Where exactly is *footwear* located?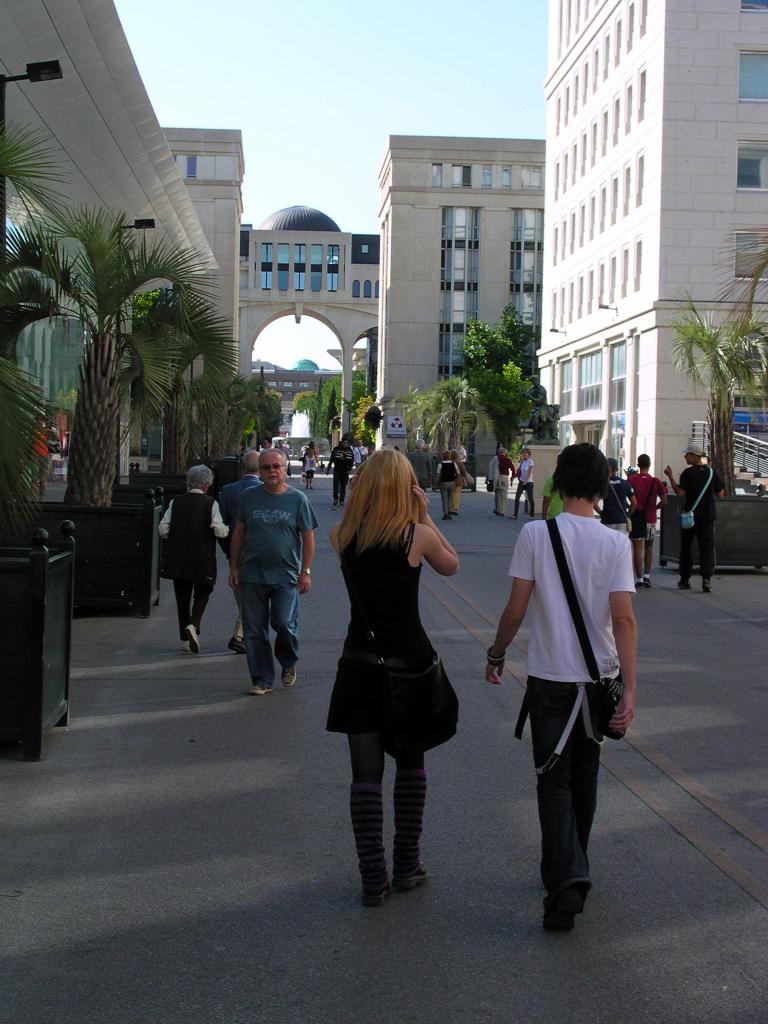
Its bounding box is Rect(339, 500, 342, 504).
